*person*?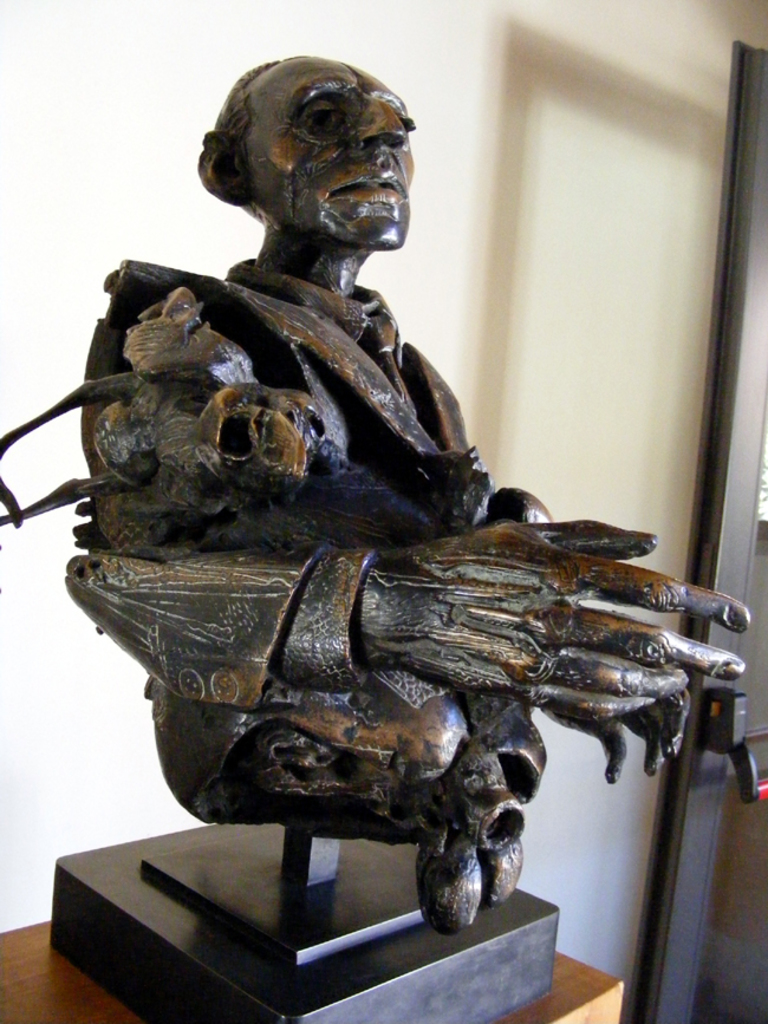
{"left": 69, "top": 56, "right": 746, "bottom": 932}
